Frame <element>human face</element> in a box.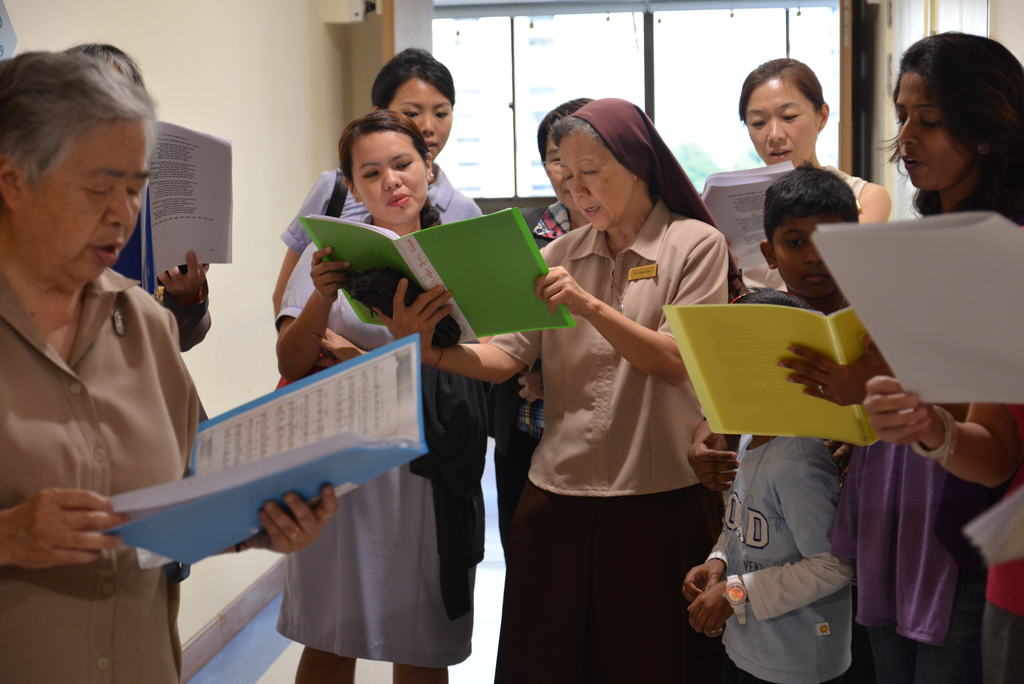
left=774, top=215, right=845, bottom=297.
